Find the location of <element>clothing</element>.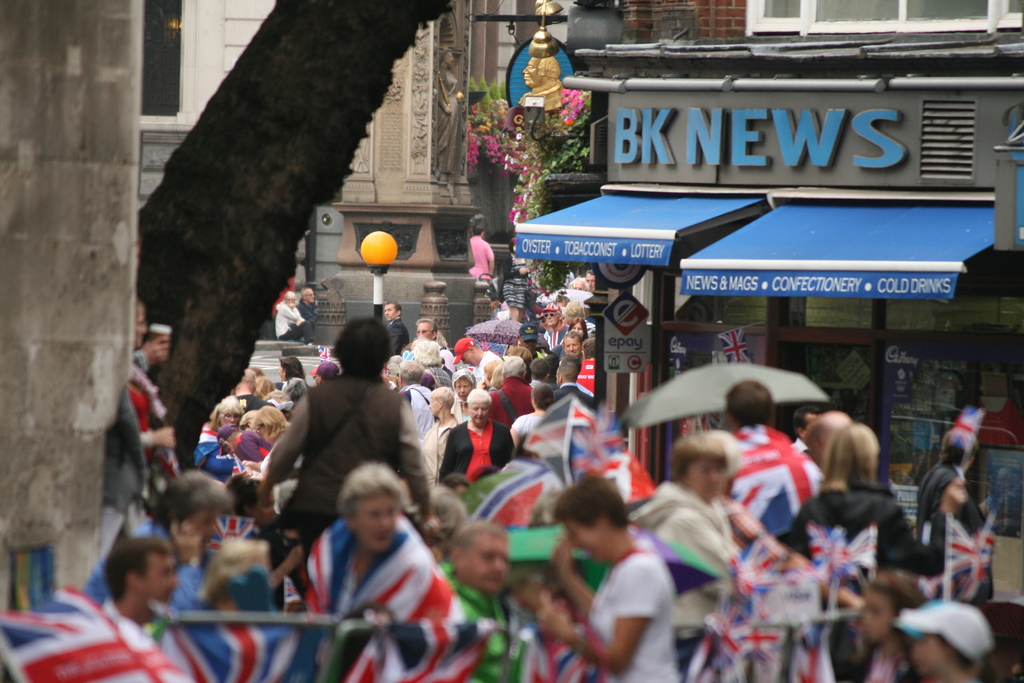
Location: (x1=410, y1=429, x2=451, y2=481).
